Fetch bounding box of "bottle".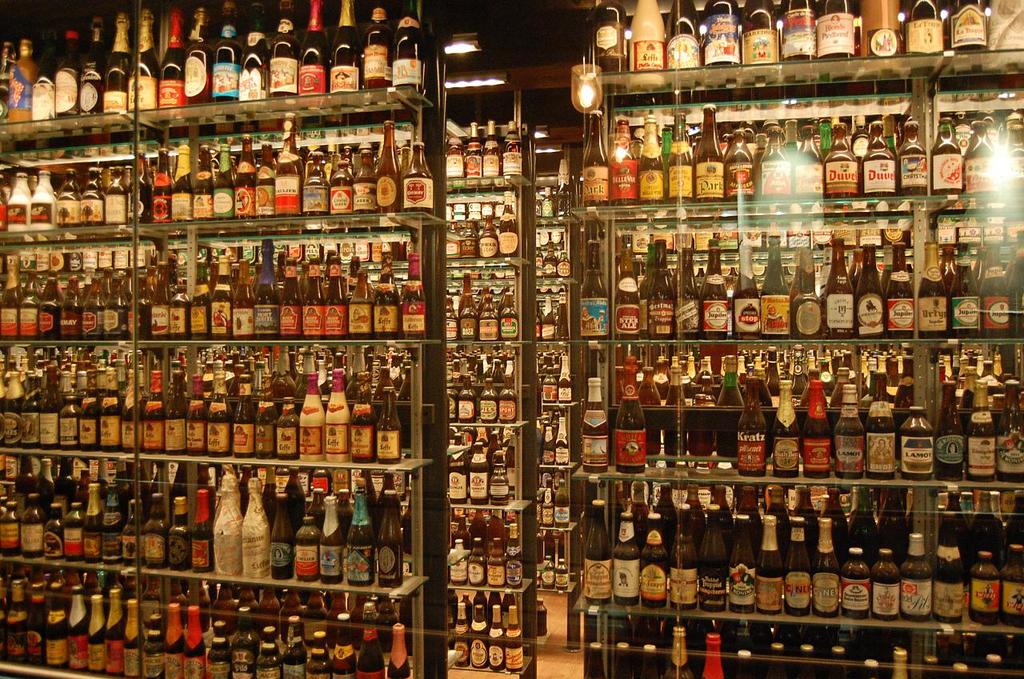
Bbox: pyautogui.locateOnScreen(233, 607, 255, 678).
